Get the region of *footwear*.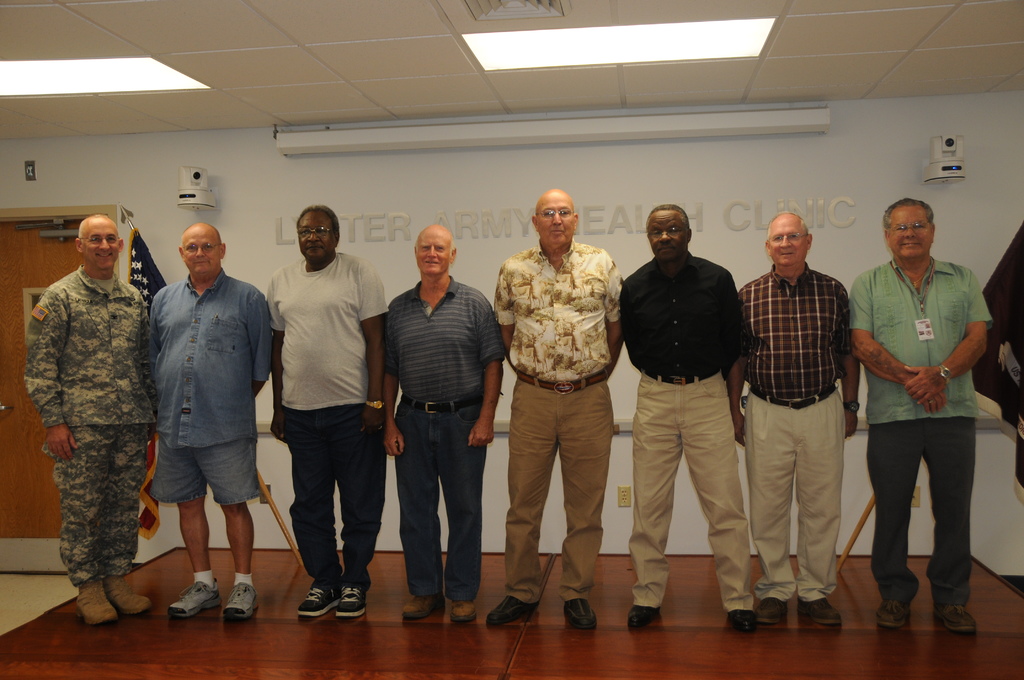
481,588,535,620.
